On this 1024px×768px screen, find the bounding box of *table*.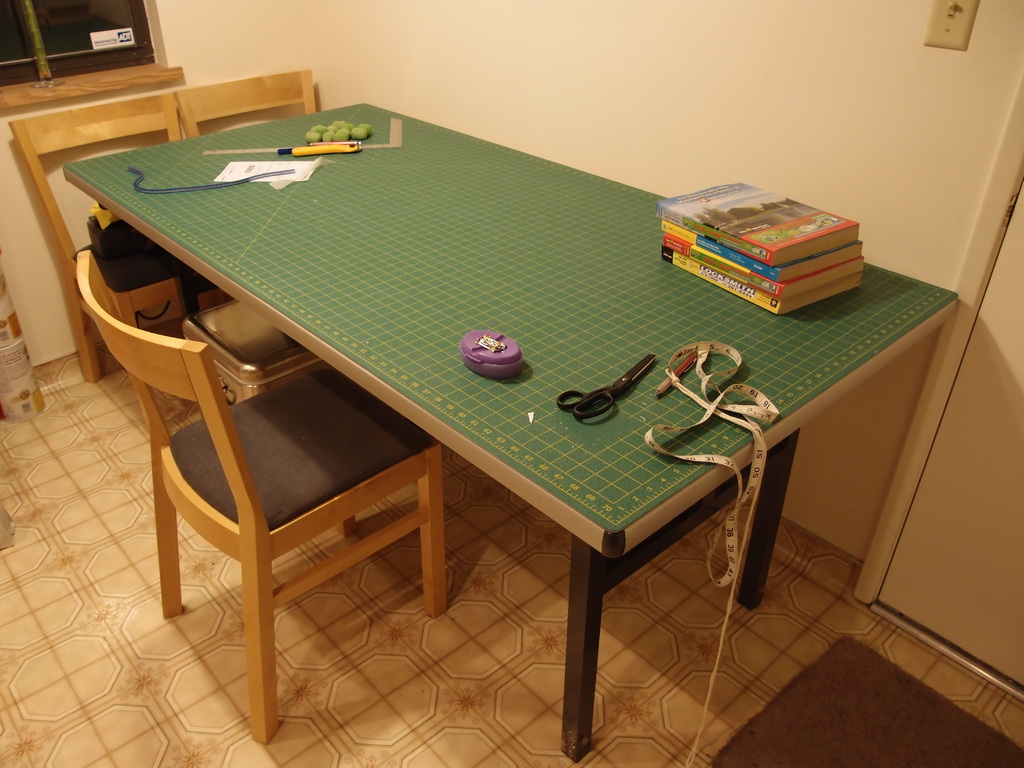
Bounding box: (left=61, top=127, right=953, bottom=746).
